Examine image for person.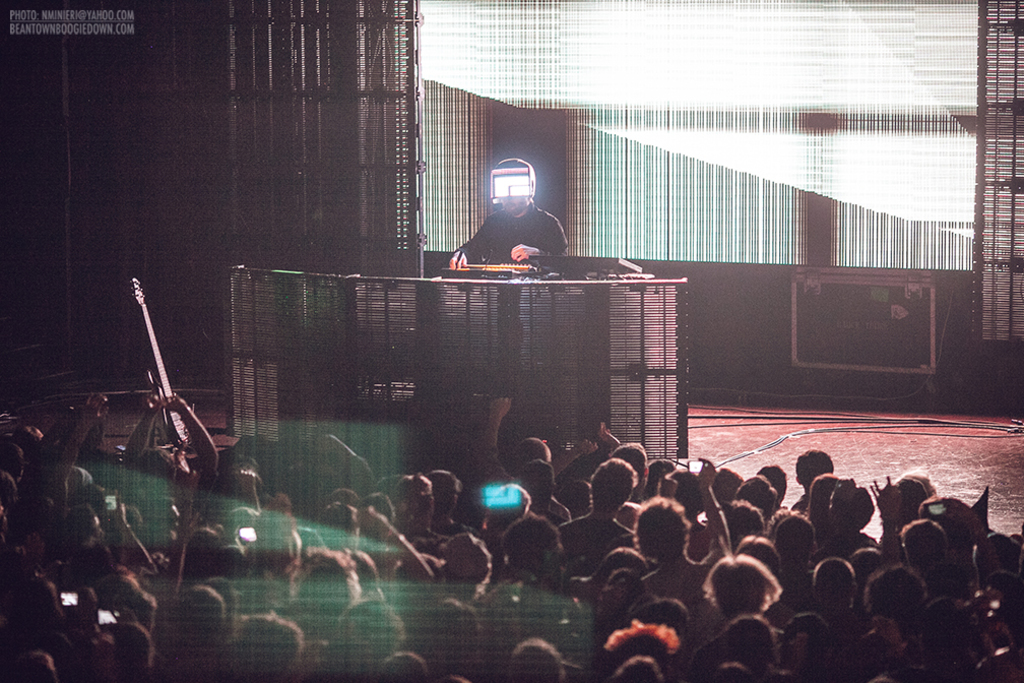
Examination result: [446,157,574,277].
